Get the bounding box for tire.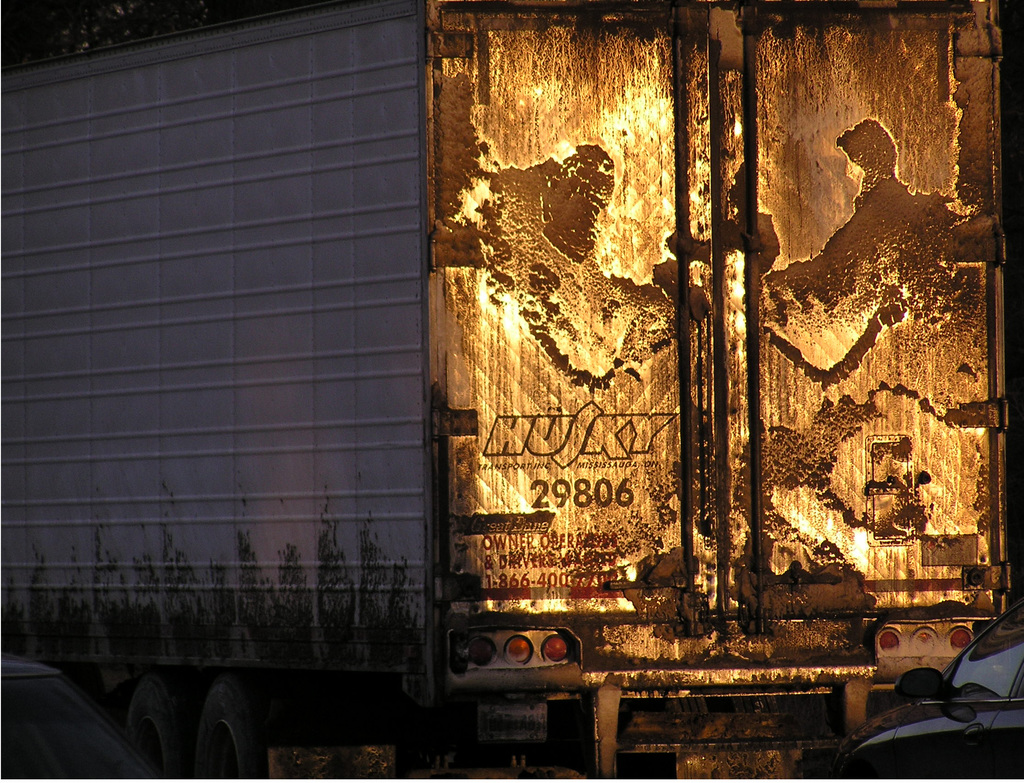
<box>195,675,286,782</box>.
